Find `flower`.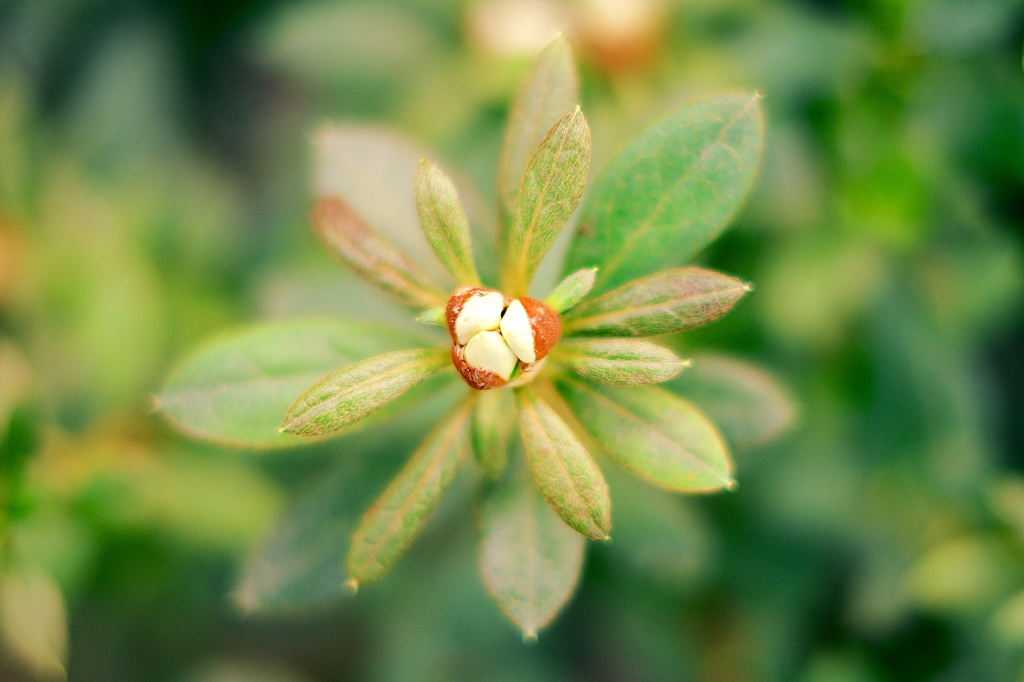
{"left": 241, "top": 110, "right": 775, "bottom": 617}.
